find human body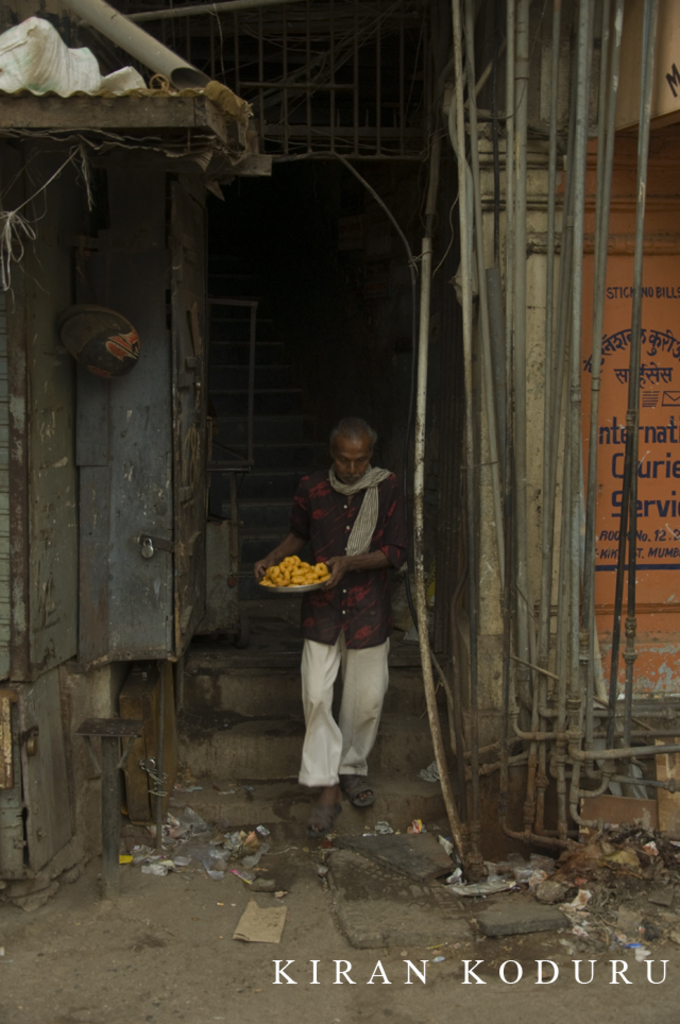
locate(268, 386, 402, 854)
